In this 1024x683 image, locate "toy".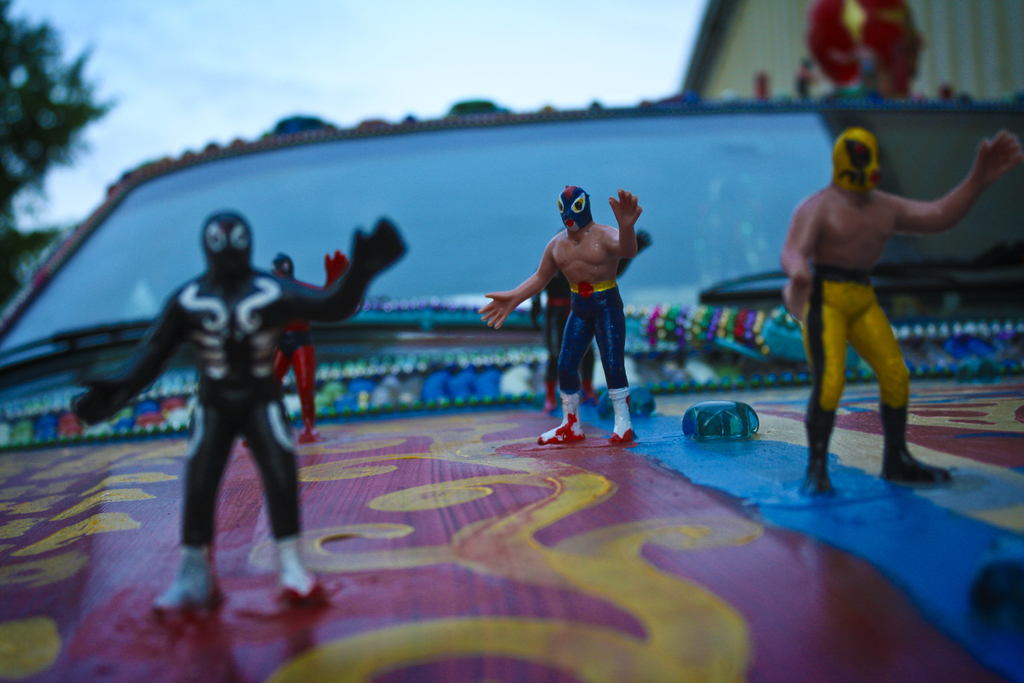
Bounding box: crop(780, 128, 1023, 498).
